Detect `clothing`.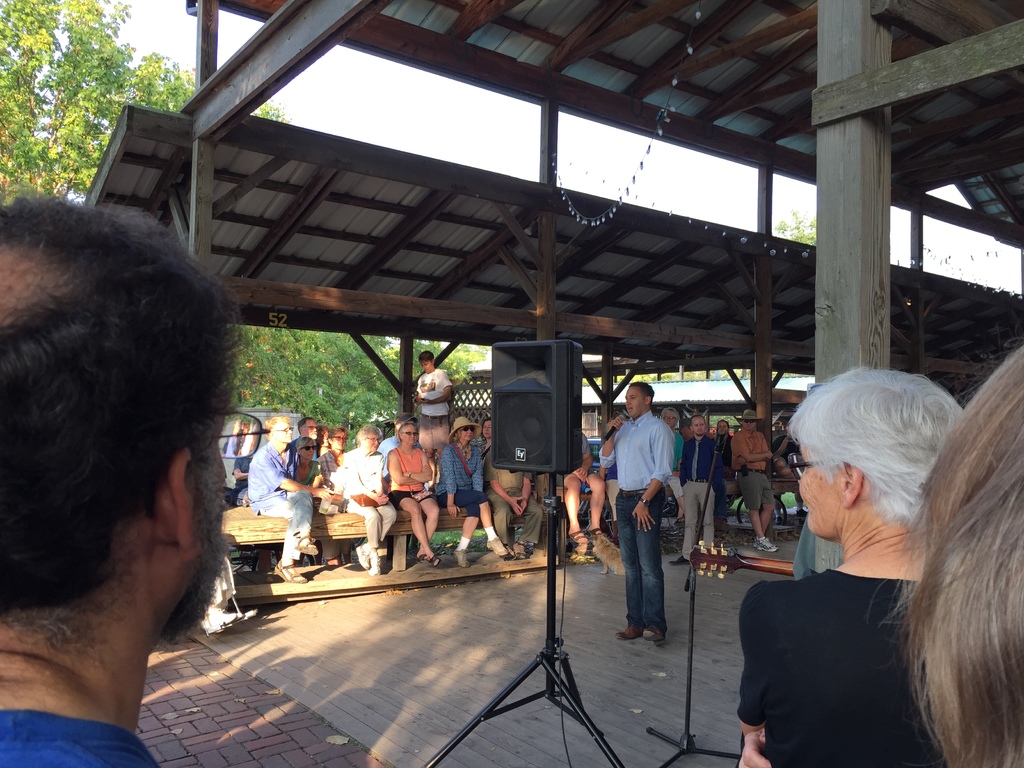
Detected at <box>733,566,947,767</box>.
